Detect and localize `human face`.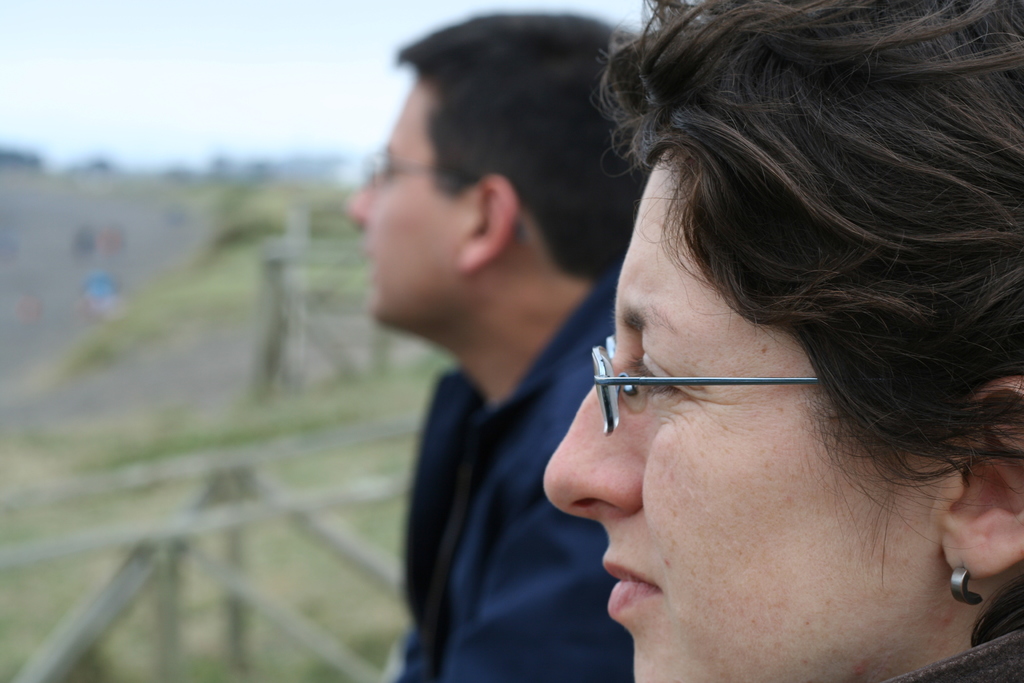
Localized at 541,146,941,682.
